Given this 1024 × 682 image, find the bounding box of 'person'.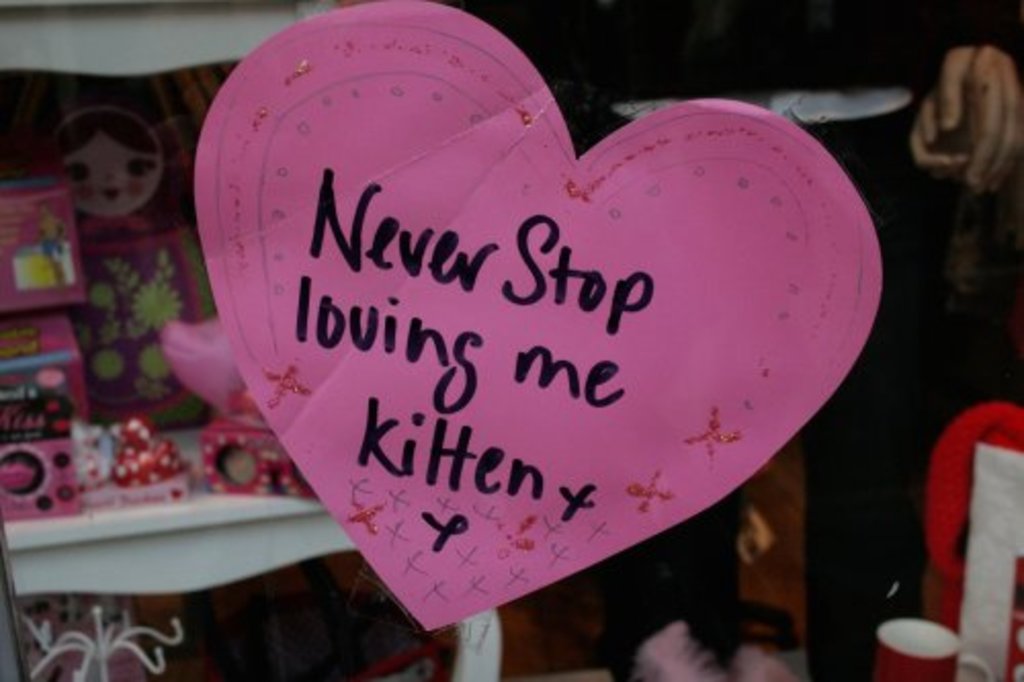
bbox=(897, 0, 1022, 190).
